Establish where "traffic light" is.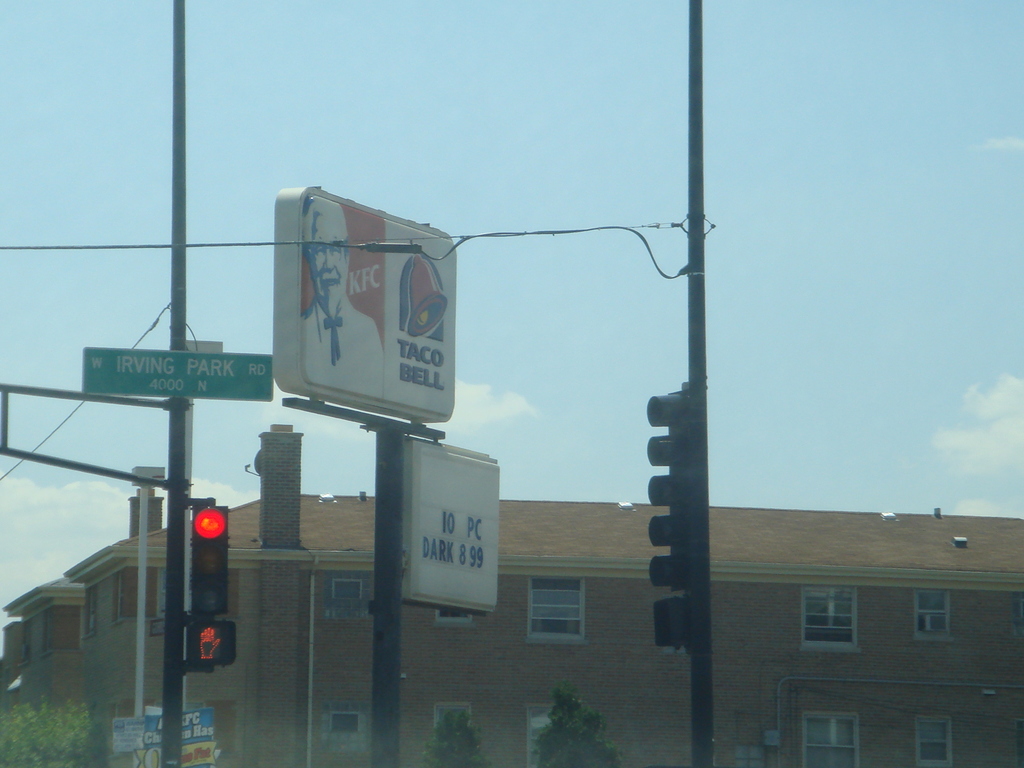
Established at [left=652, top=598, right=686, bottom=653].
